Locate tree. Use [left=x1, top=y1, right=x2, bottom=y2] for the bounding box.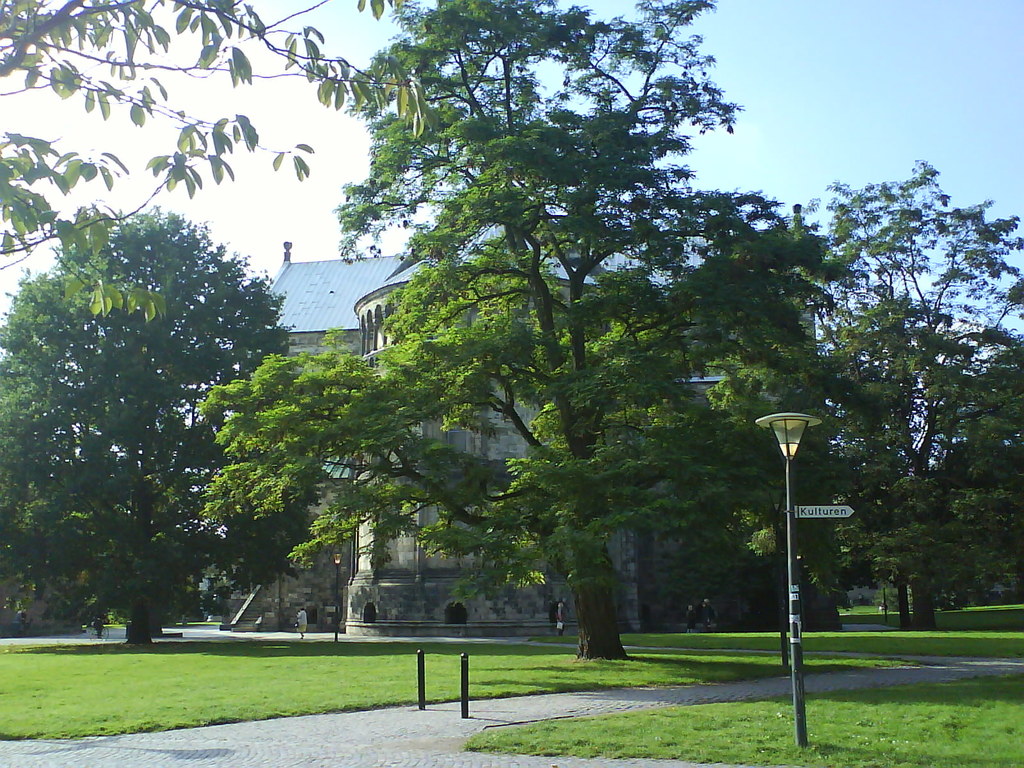
[left=783, top=158, right=1023, bottom=623].
